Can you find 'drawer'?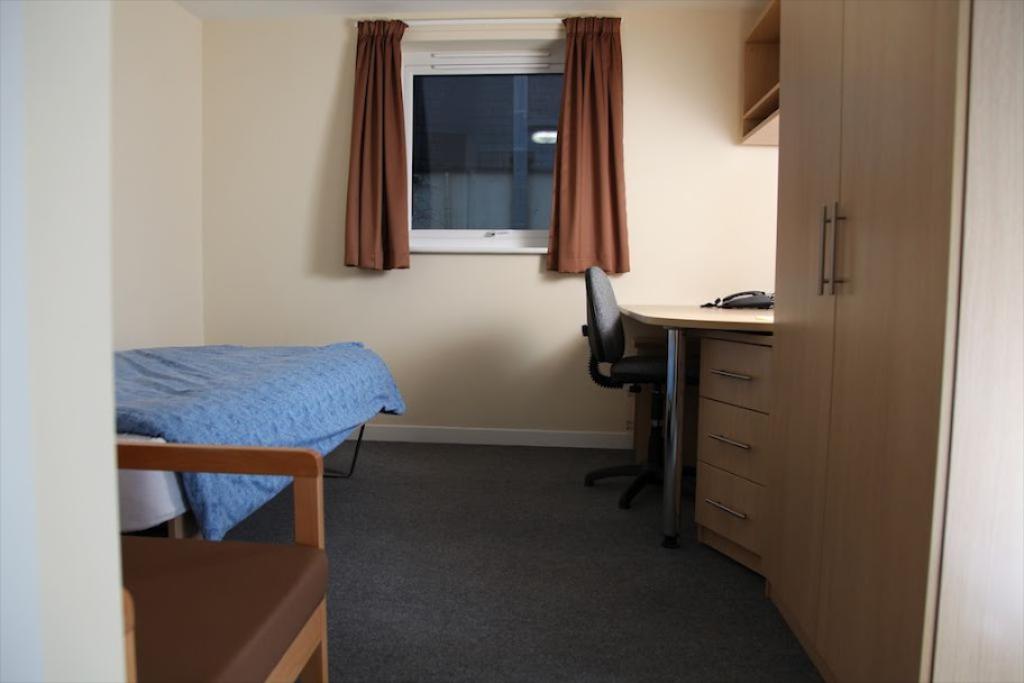
Yes, bounding box: box(696, 399, 772, 489).
